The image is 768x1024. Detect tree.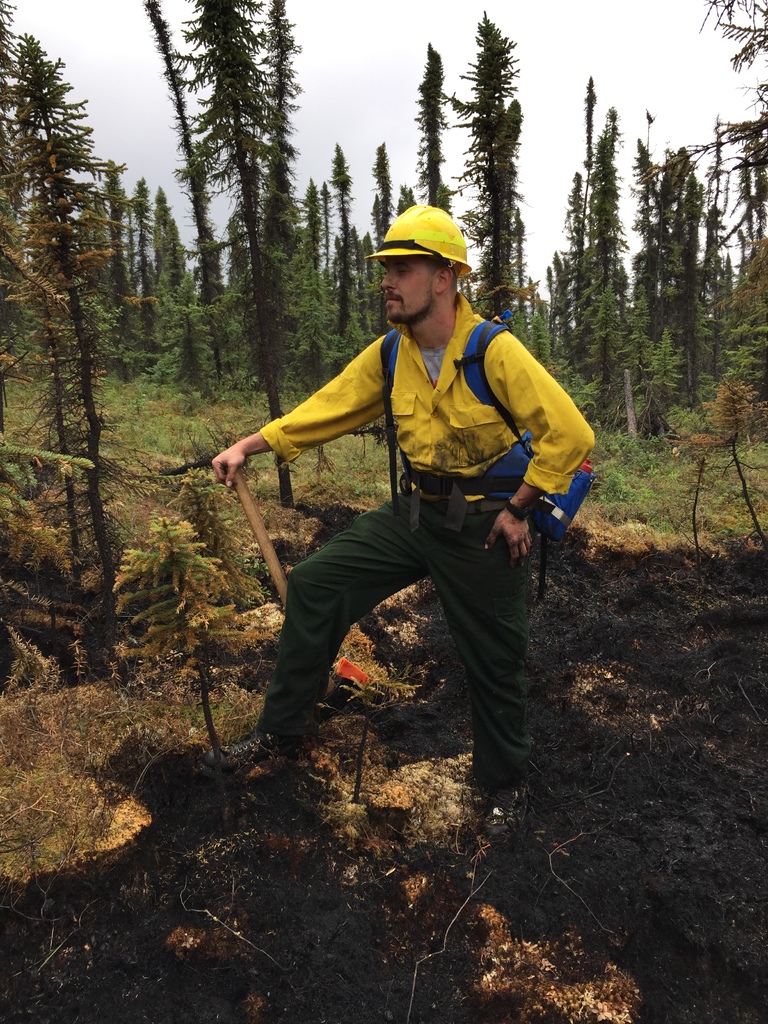
Detection: detection(620, 139, 669, 347).
